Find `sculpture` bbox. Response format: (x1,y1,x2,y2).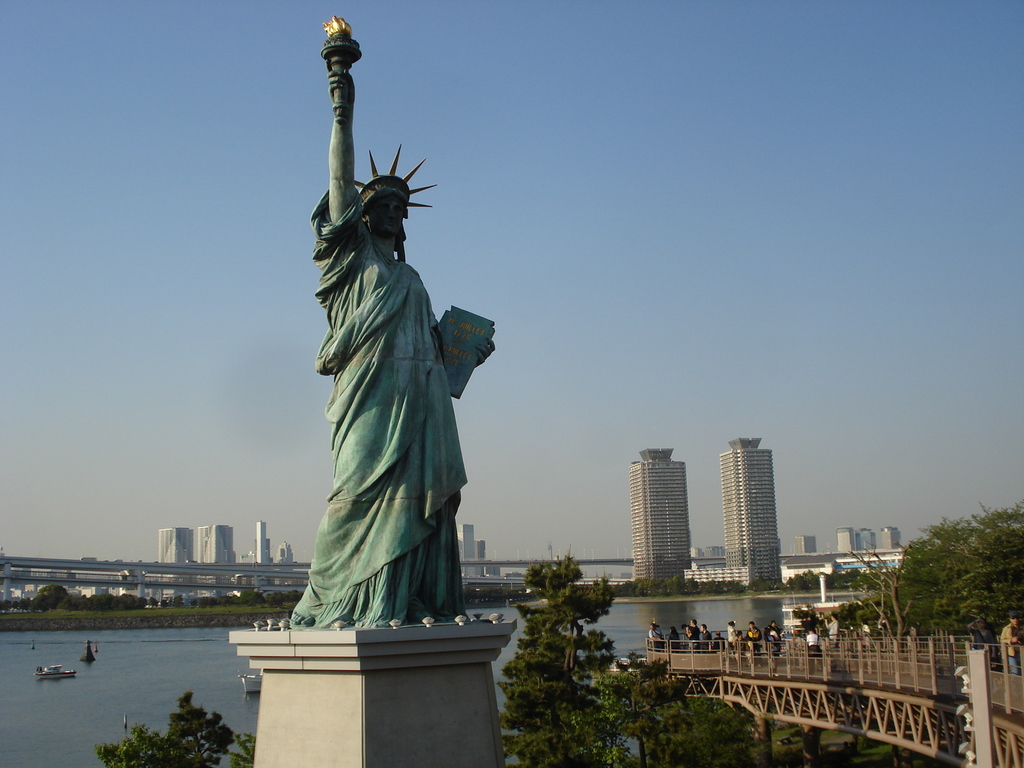
(282,104,487,661).
